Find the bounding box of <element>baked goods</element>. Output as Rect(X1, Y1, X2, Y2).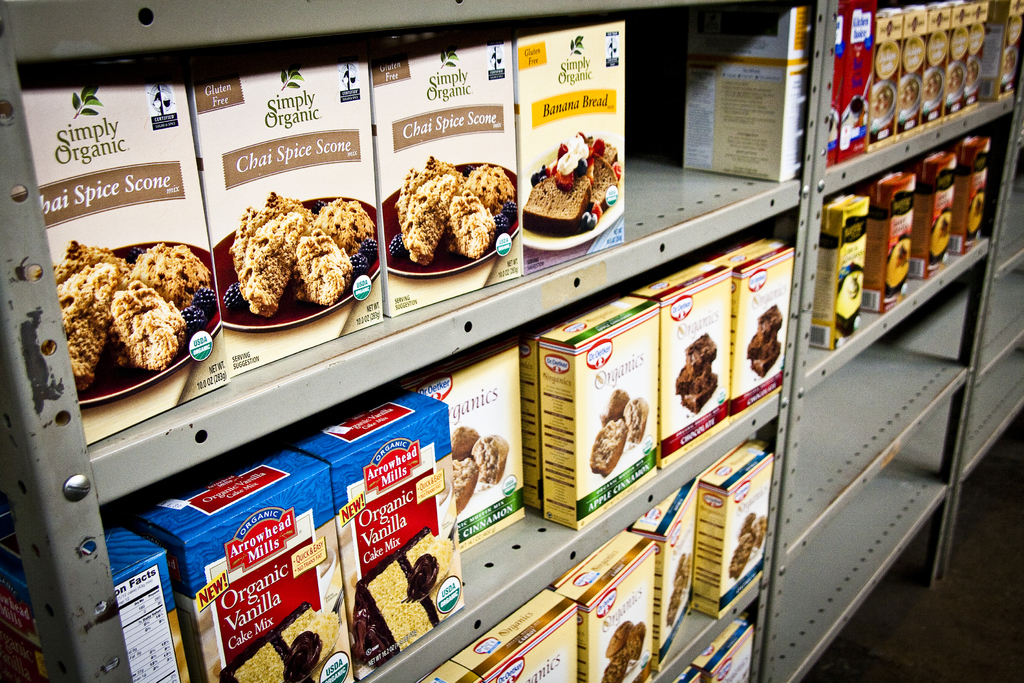
Rect(872, 88, 891, 119).
